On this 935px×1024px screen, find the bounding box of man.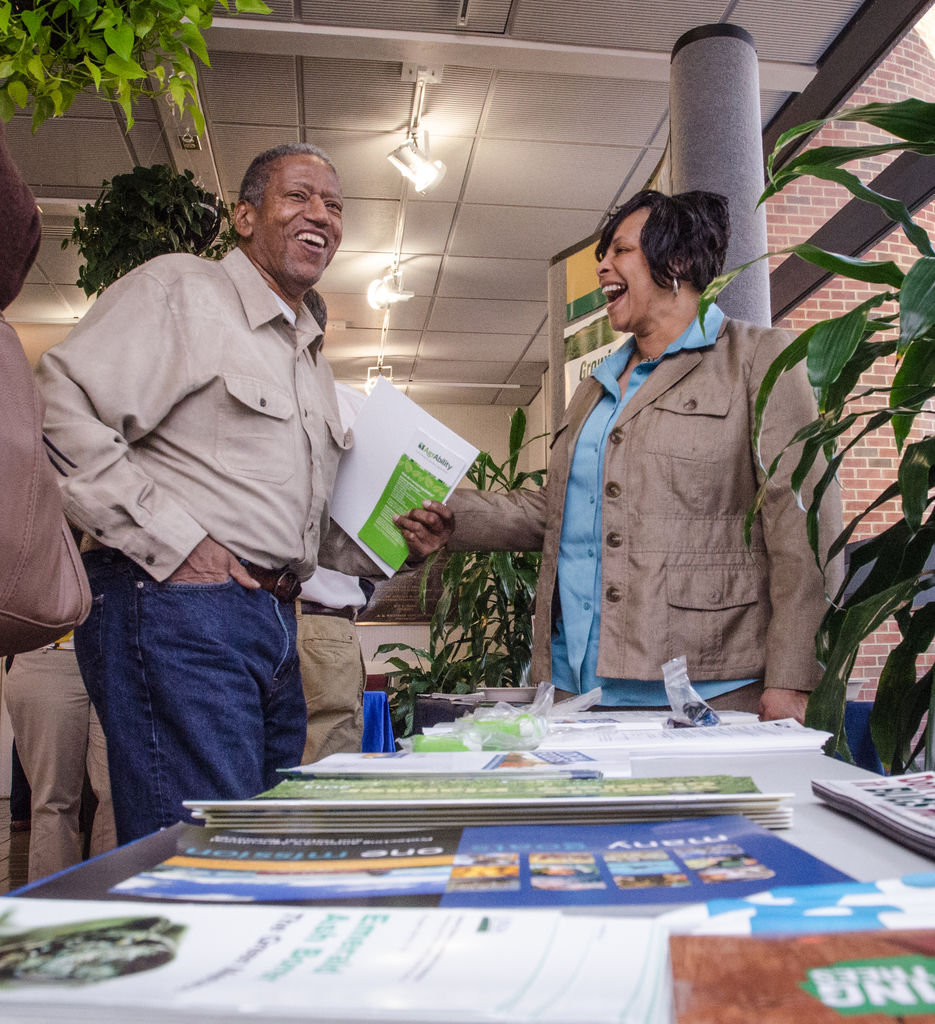
Bounding box: 0,627,118,879.
